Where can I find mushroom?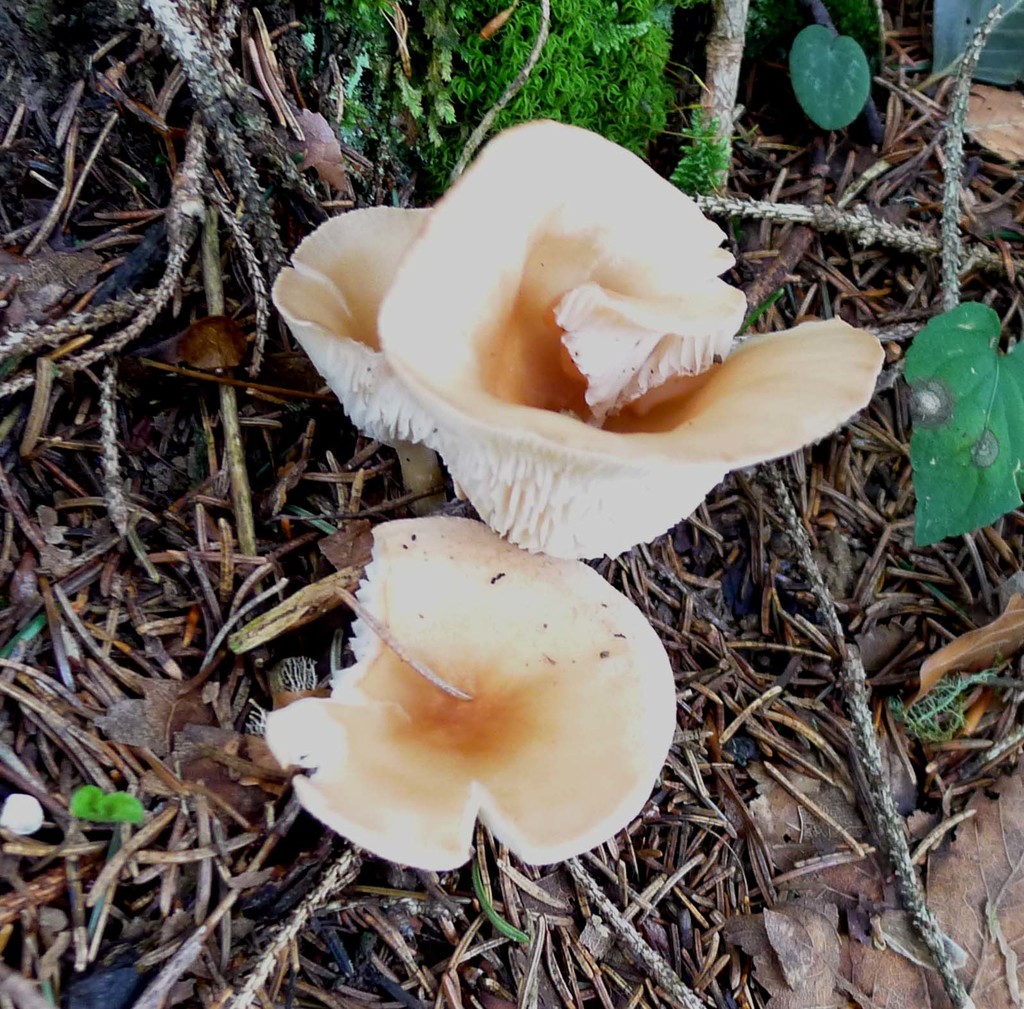
You can find it at (260, 510, 675, 868).
